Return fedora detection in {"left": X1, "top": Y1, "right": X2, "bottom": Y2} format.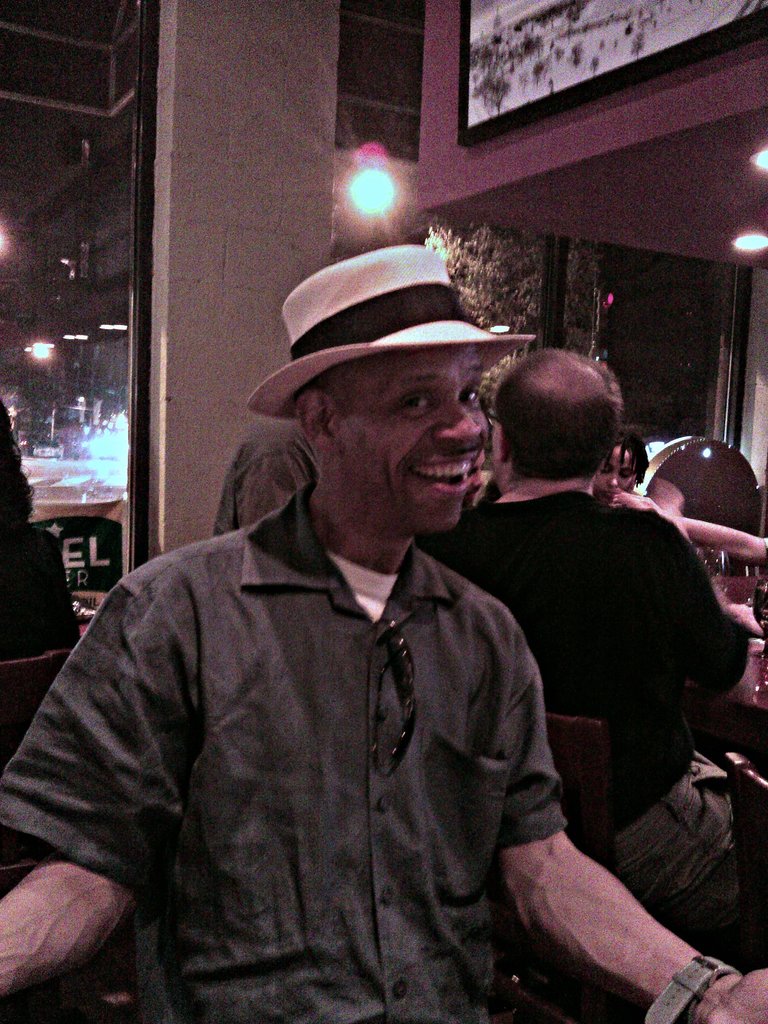
{"left": 245, "top": 237, "right": 532, "bottom": 420}.
